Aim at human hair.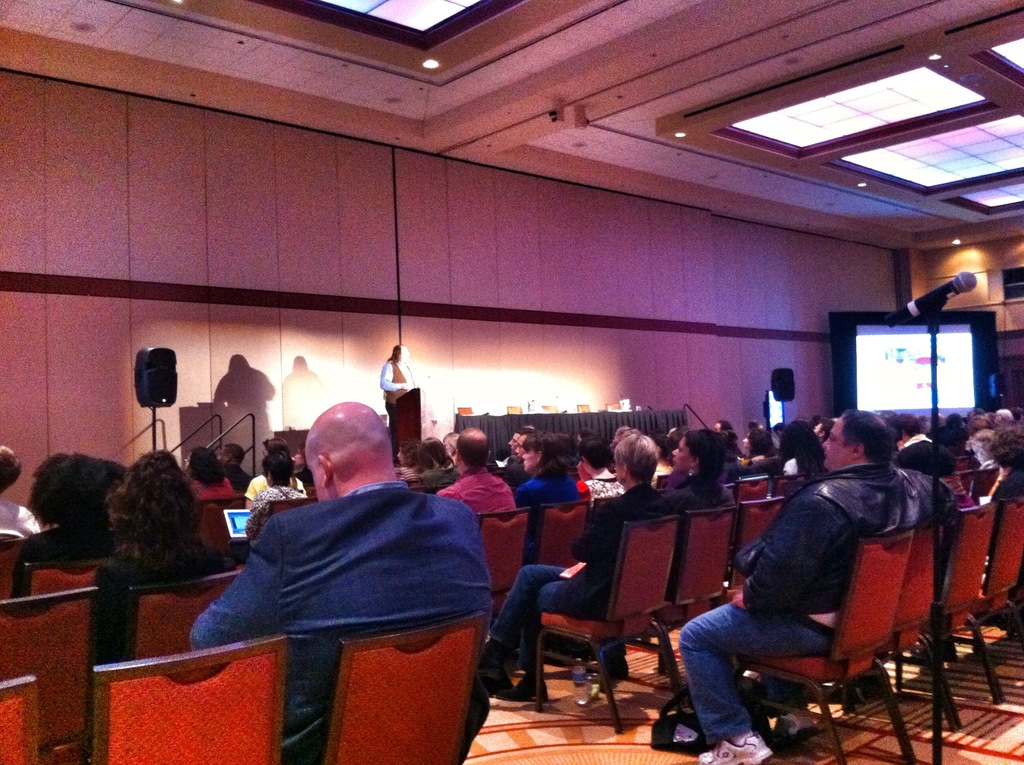
Aimed at left=749, top=426, right=771, bottom=456.
